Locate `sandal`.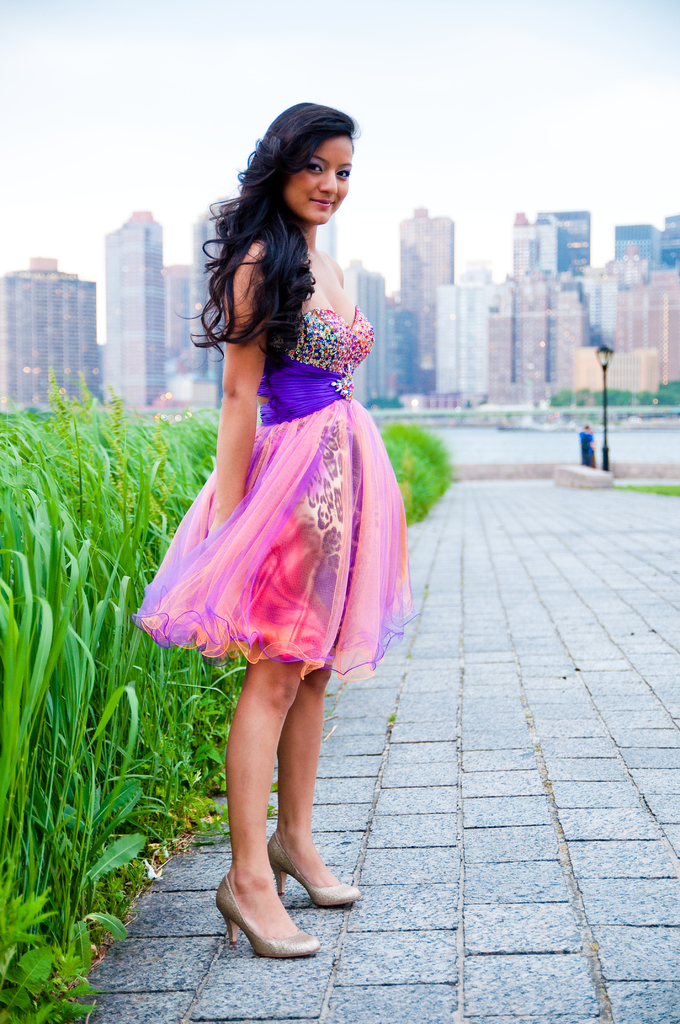
Bounding box: 264 836 363 906.
